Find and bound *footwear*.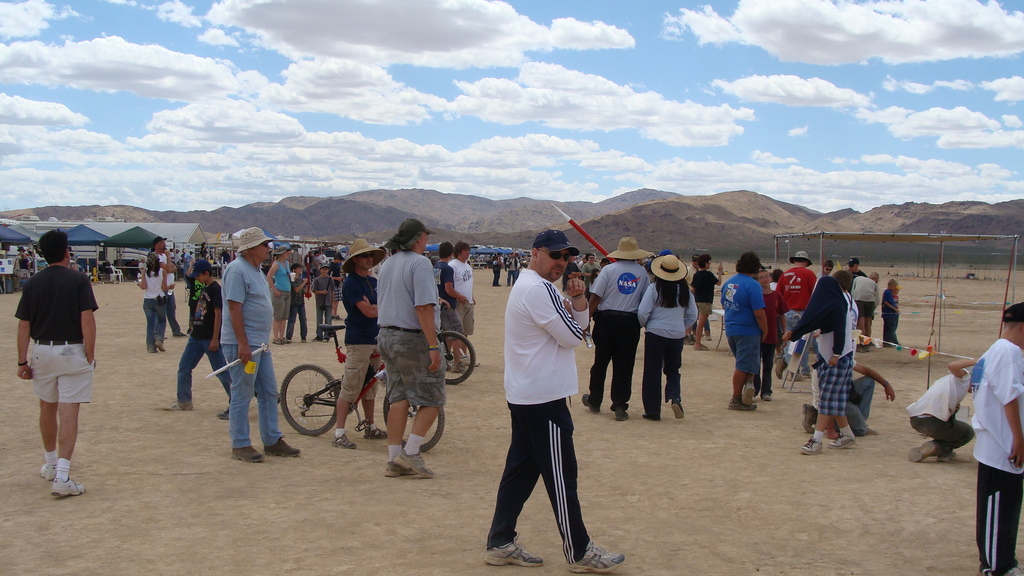
Bound: {"x1": 333, "y1": 435, "x2": 357, "y2": 447}.
